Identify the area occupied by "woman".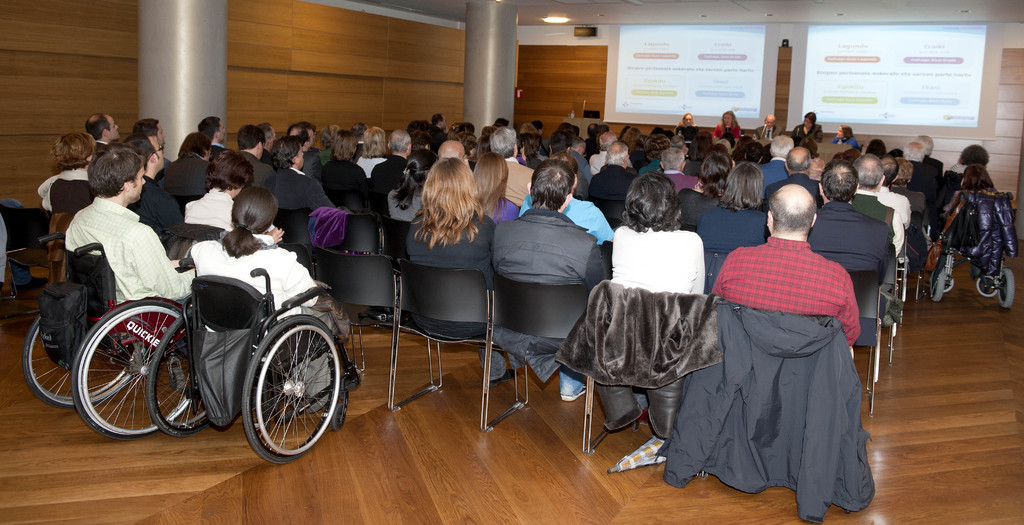
Area: rect(404, 160, 522, 379).
